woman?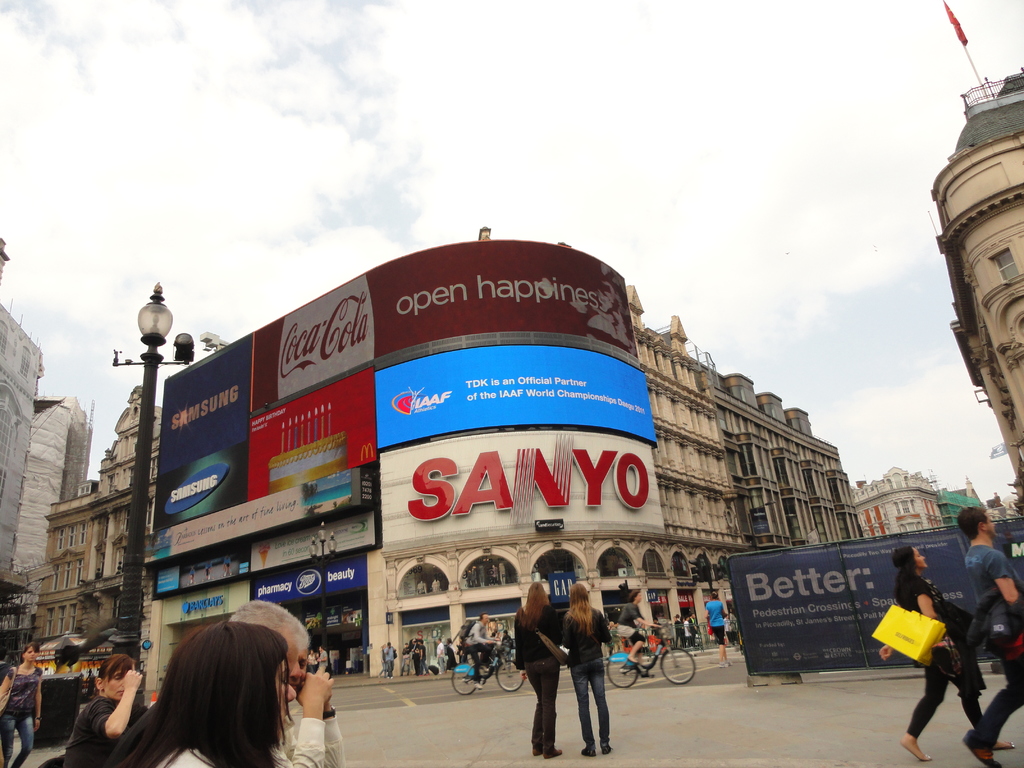
pyautogui.locateOnScreen(308, 648, 319, 675)
